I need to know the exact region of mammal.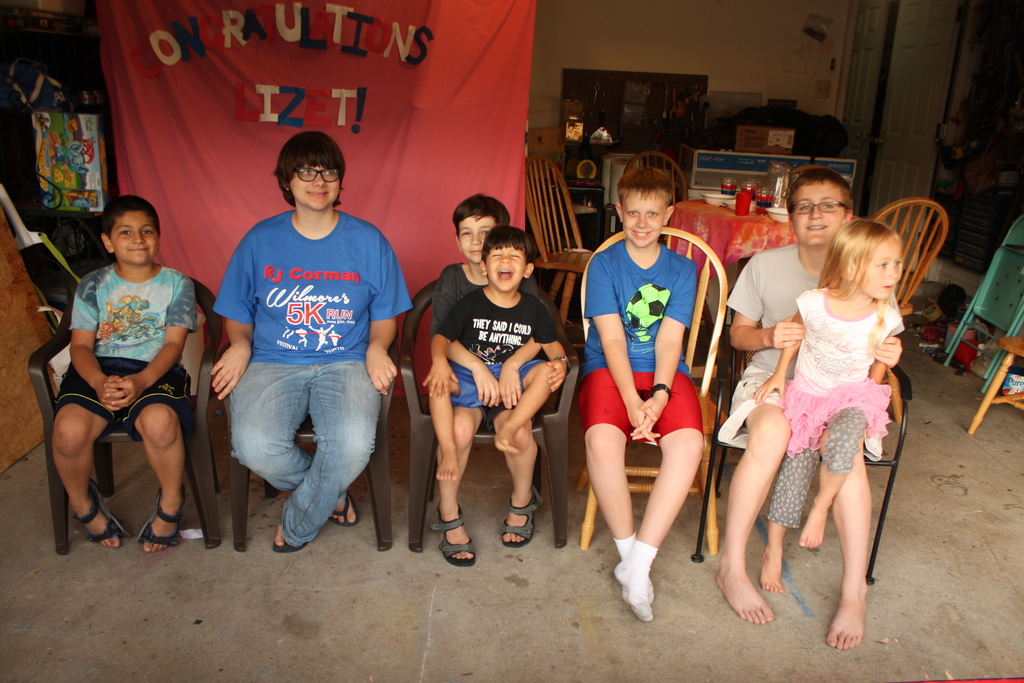
Region: pyautogui.locateOnScreen(430, 192, 544, 567).
